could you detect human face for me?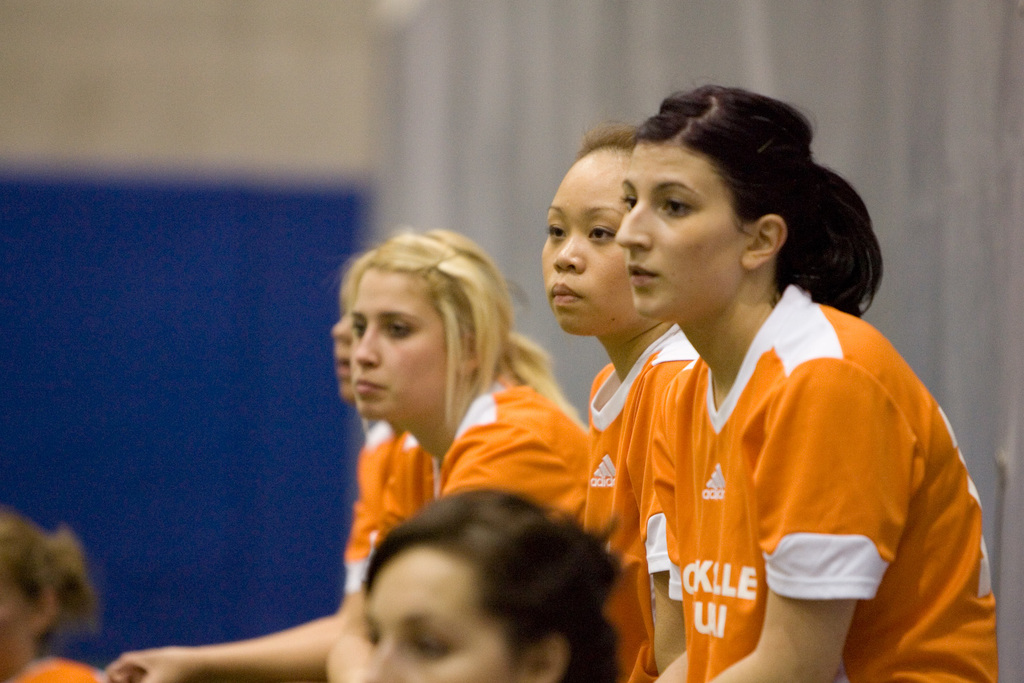
Detection result: region(330, 299, 354, 407).
